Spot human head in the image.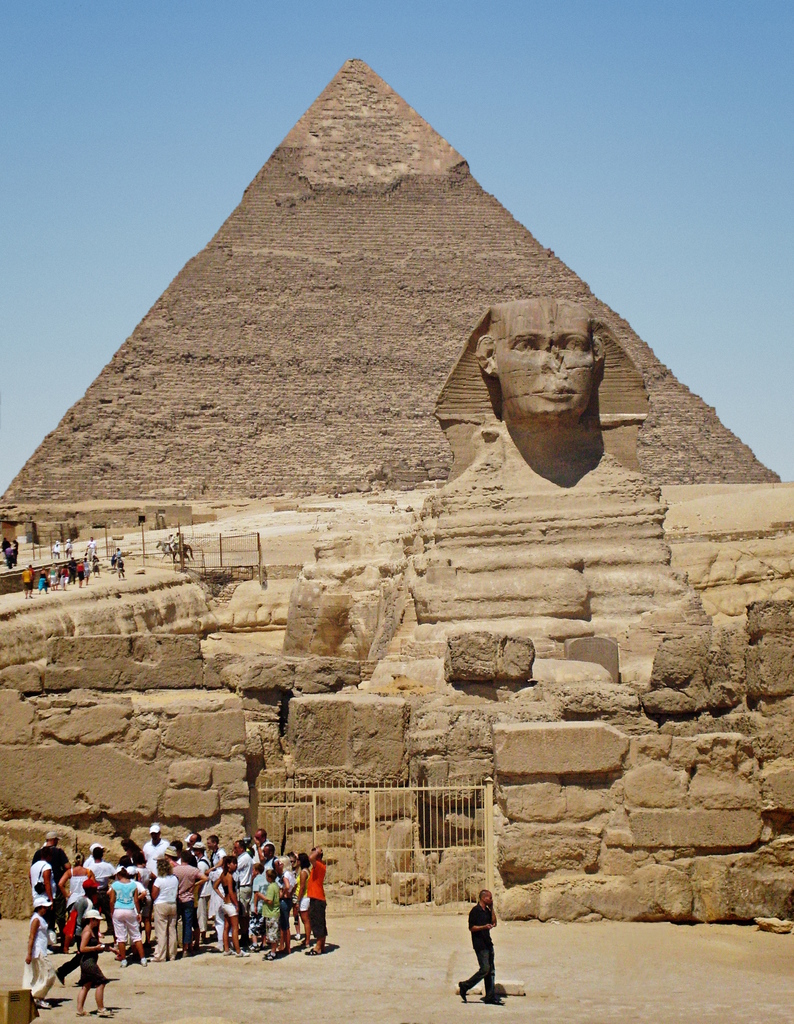
human head found at [left=187, top=831, right=201, bottom=847].
